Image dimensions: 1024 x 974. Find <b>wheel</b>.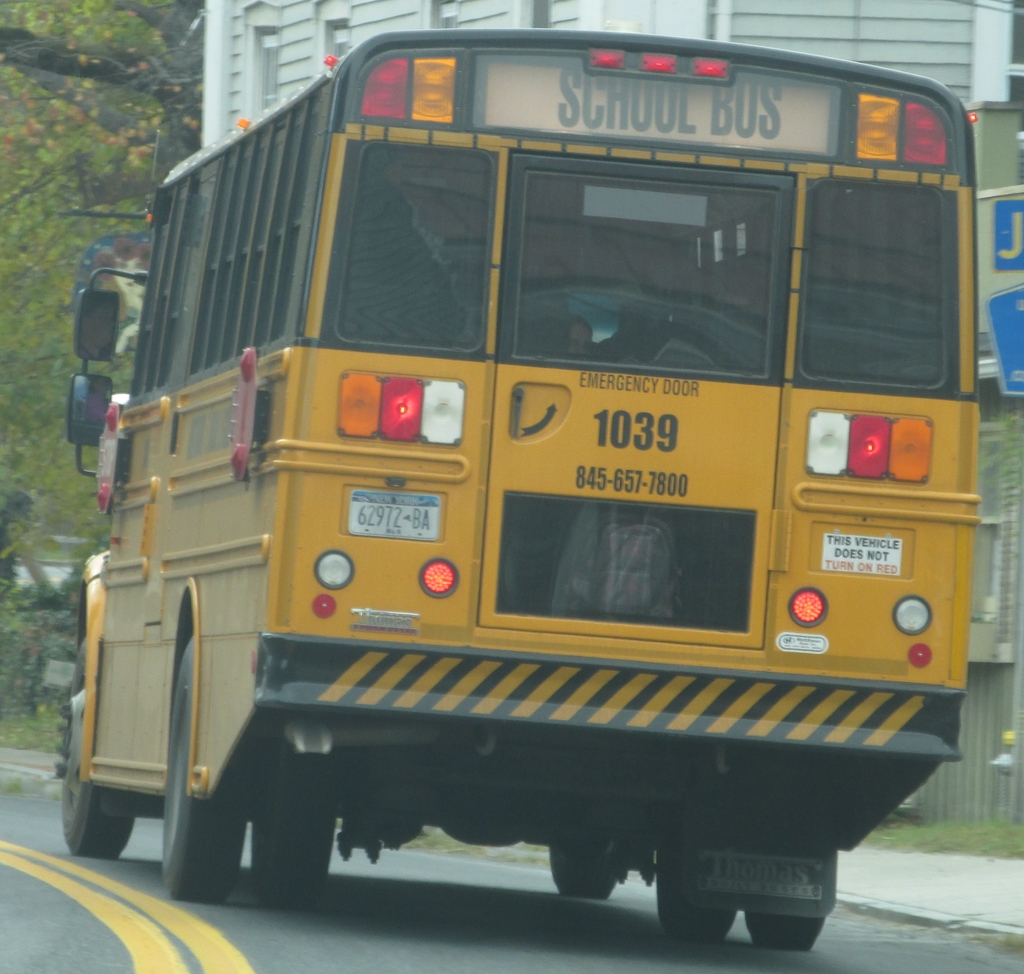
549/835/614/897.
